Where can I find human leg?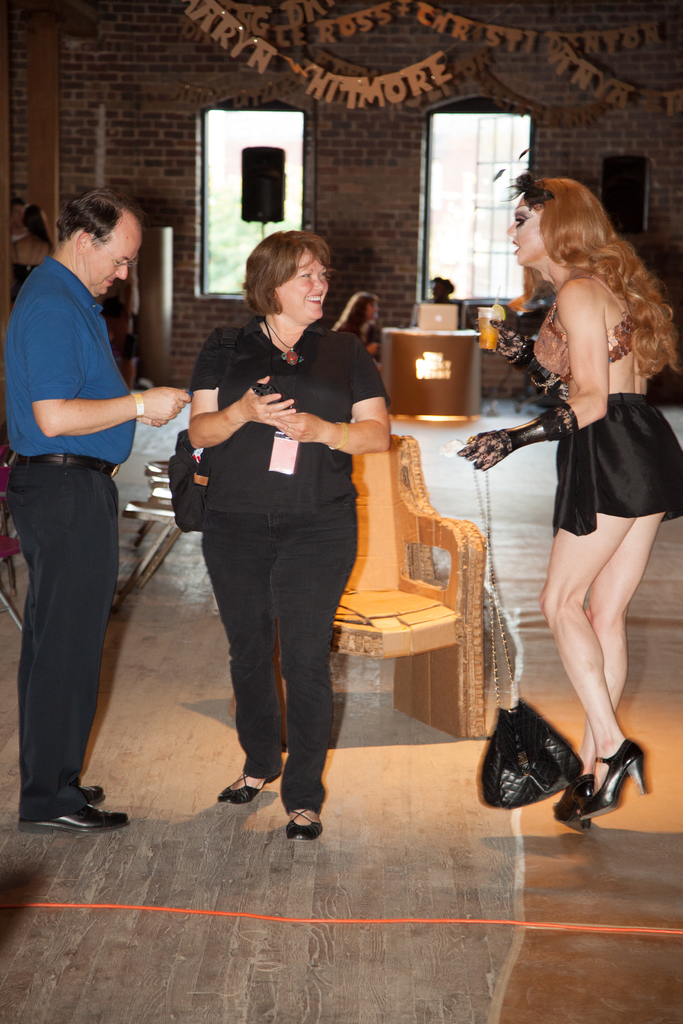
You can find it at x1=7, y1=449, x2=129, y2=832.
